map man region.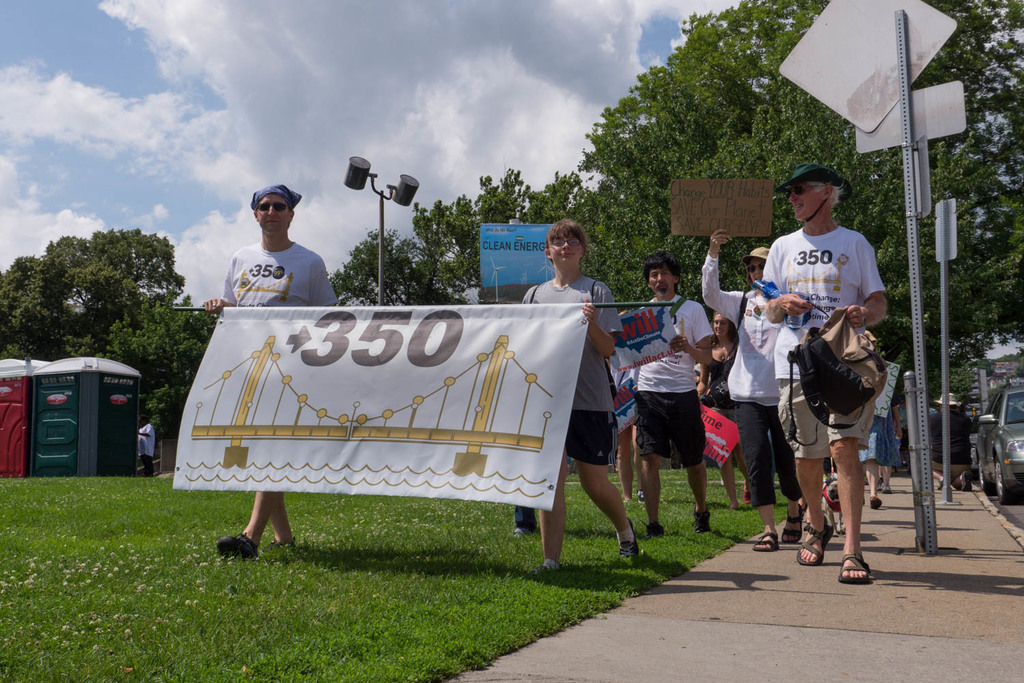
Mapped to BBox(698, 225, 805, 554).
